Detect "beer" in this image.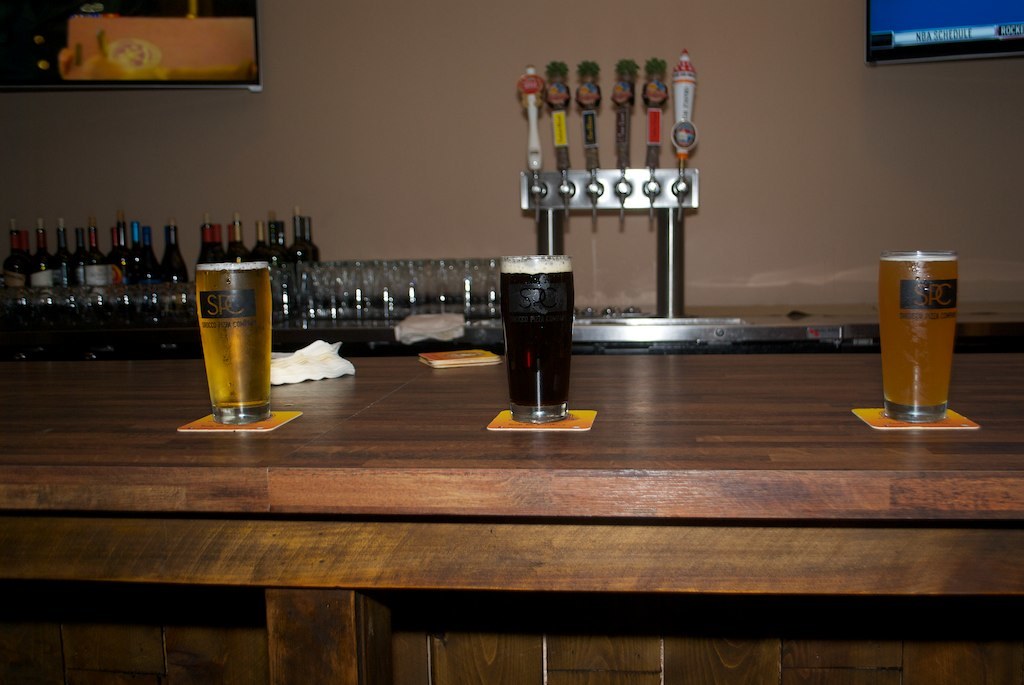
Detection: Rect(877, 248, 961, 421).
